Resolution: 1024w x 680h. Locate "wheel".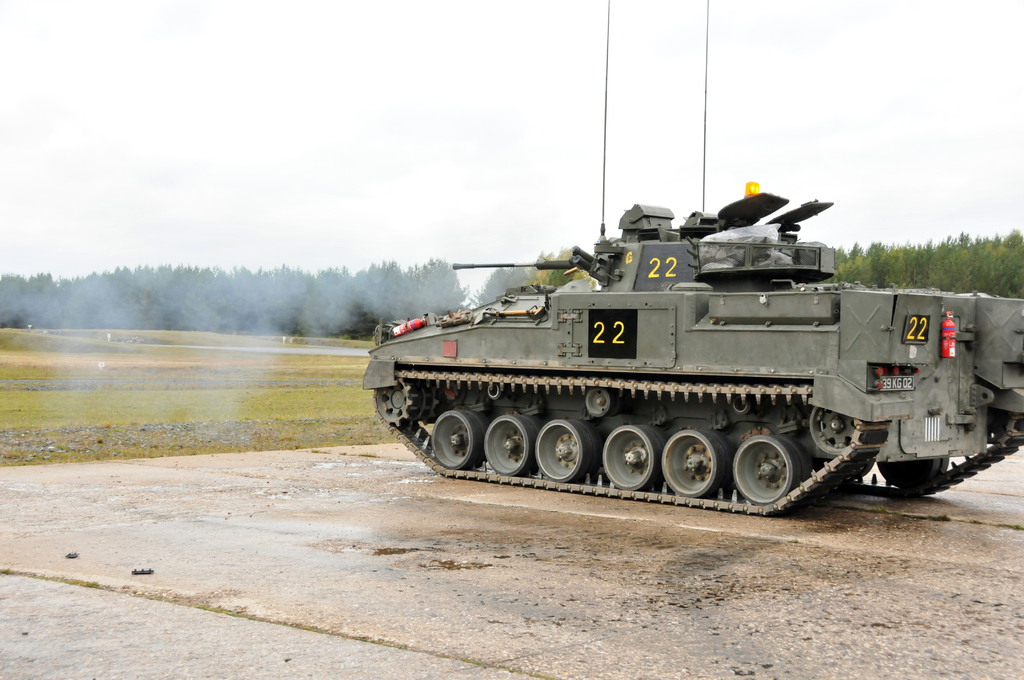
[873, 453, 940, 486].
